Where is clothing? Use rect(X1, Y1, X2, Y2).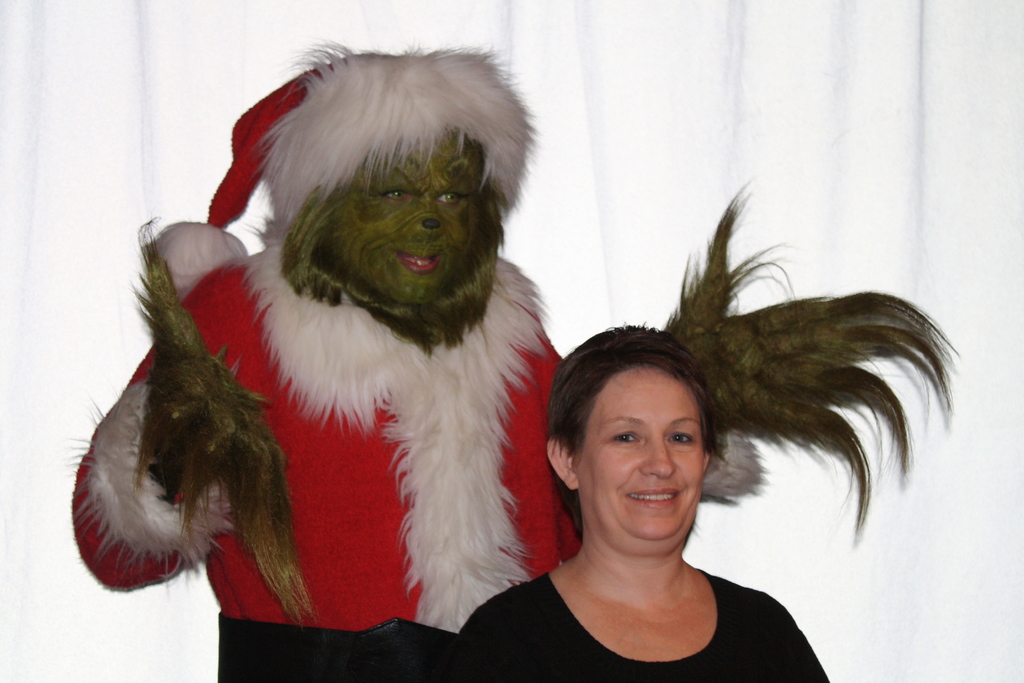
rect(452, 566, 844, 682).
